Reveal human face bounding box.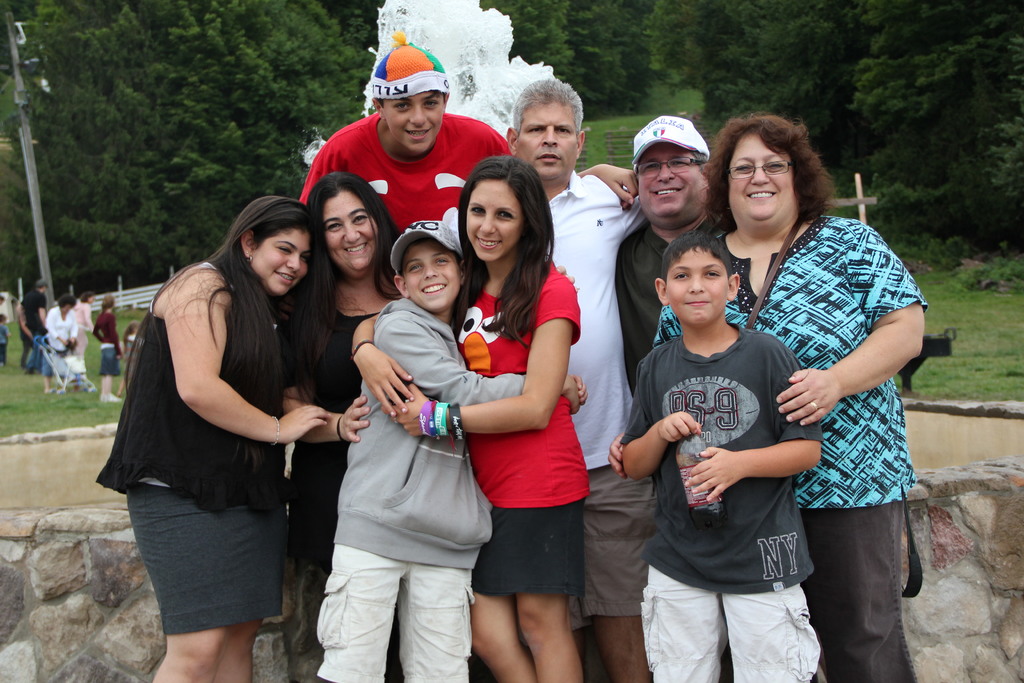
Revealed: (left=666, top=245, right=731, bottom=329).
